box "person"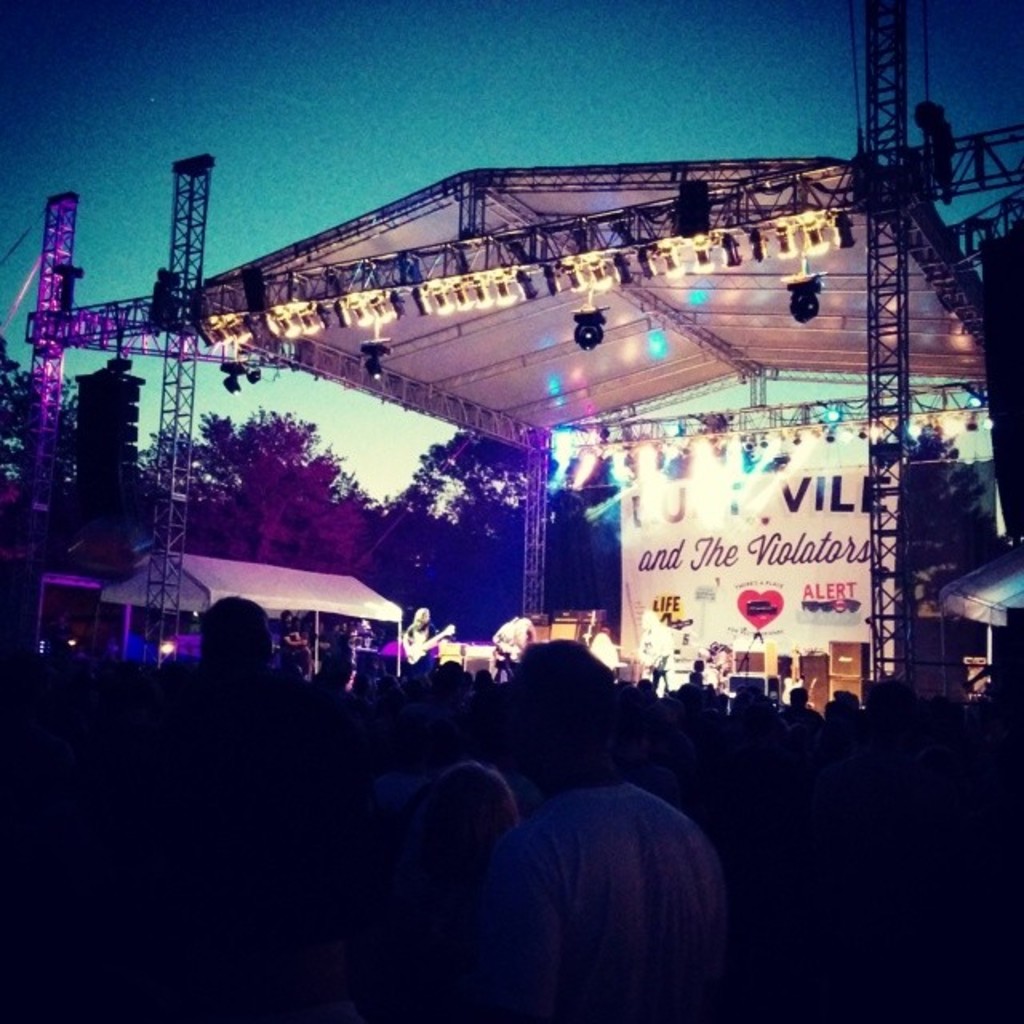
[left=403, top=608, right=438, bottom=680]
